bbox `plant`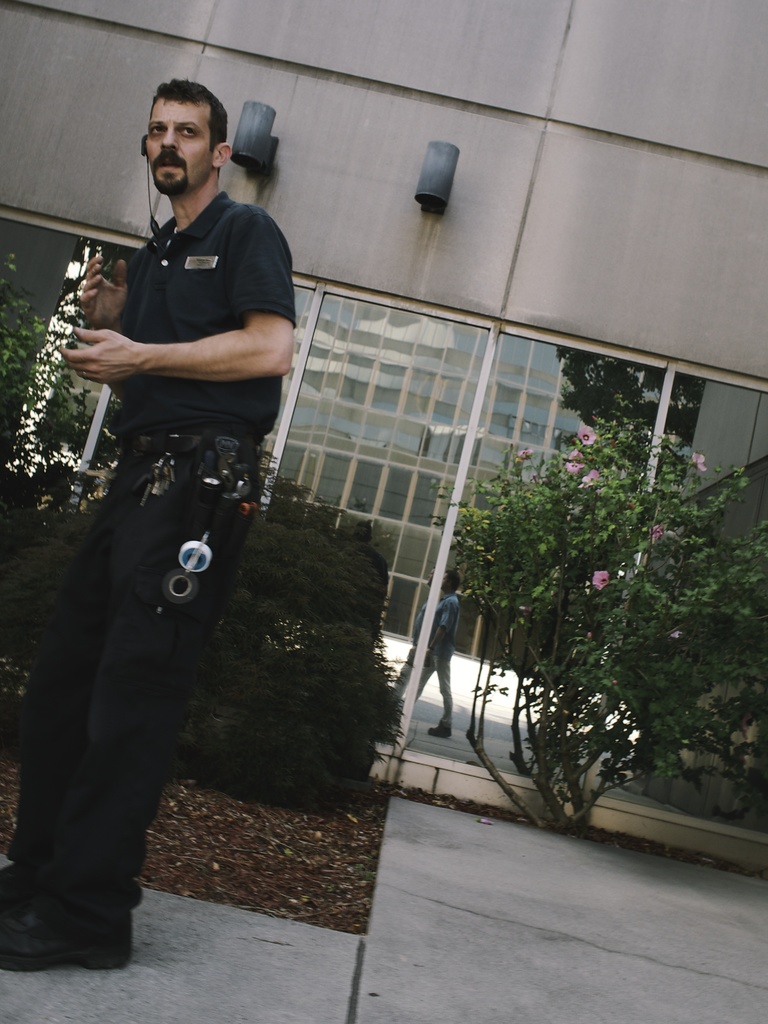
[455, 344, 740, 822]
